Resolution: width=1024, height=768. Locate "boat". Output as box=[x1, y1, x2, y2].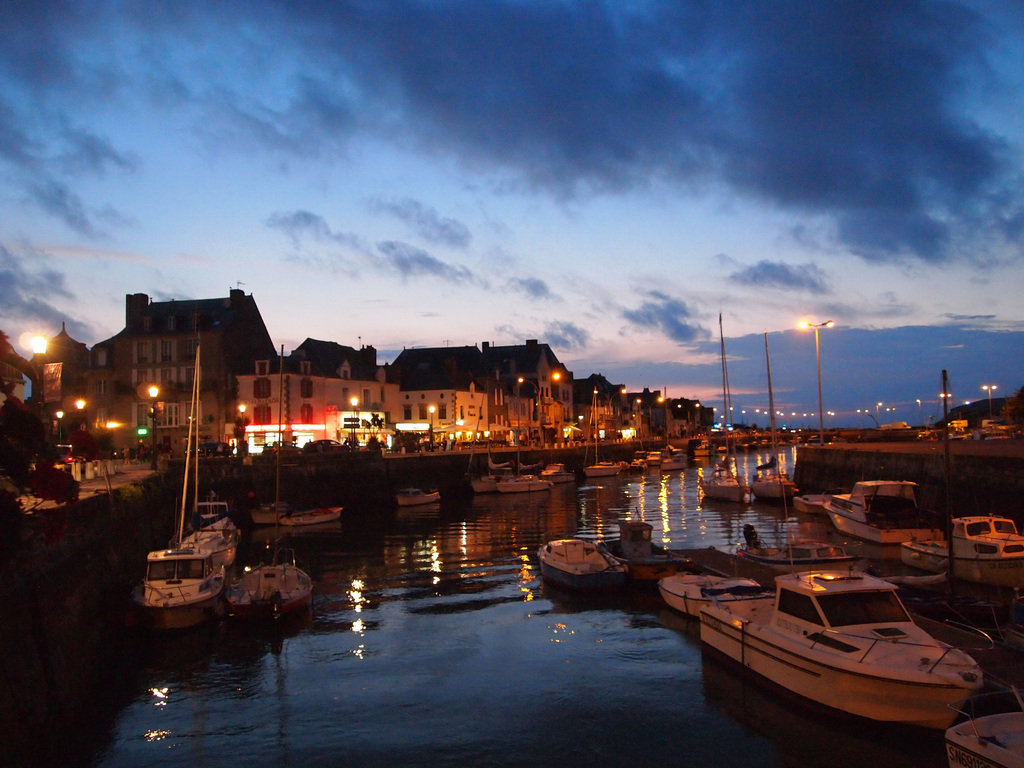
box=[142, 346, 230, 604].
